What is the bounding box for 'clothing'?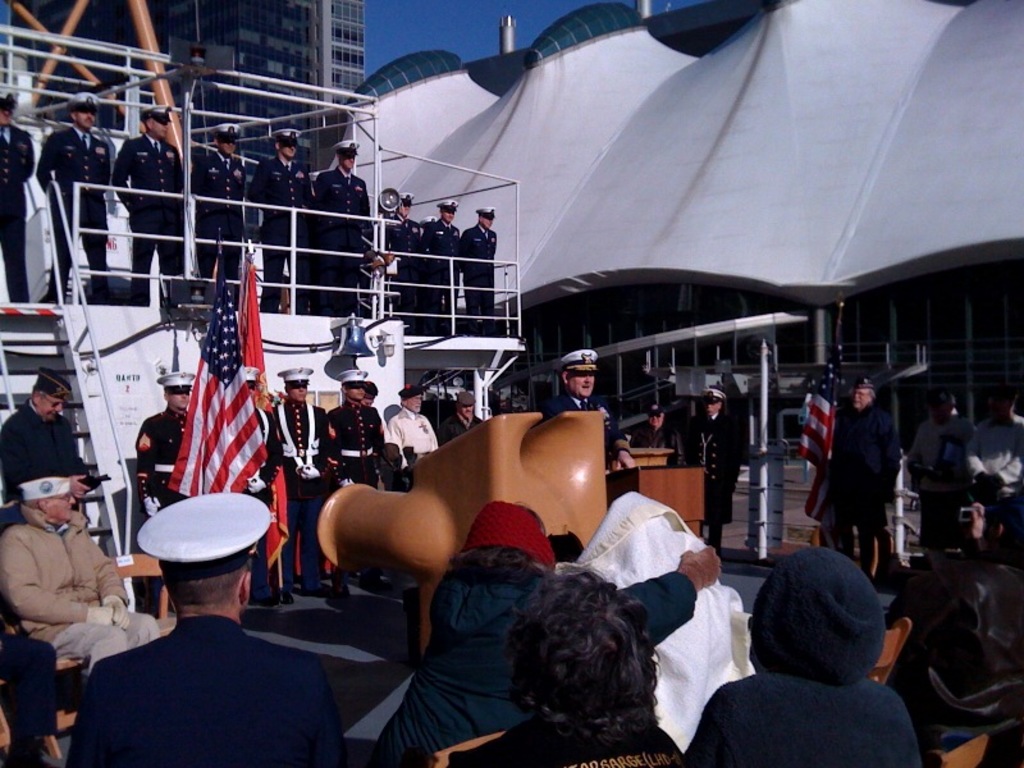
(822,401,897,580).
